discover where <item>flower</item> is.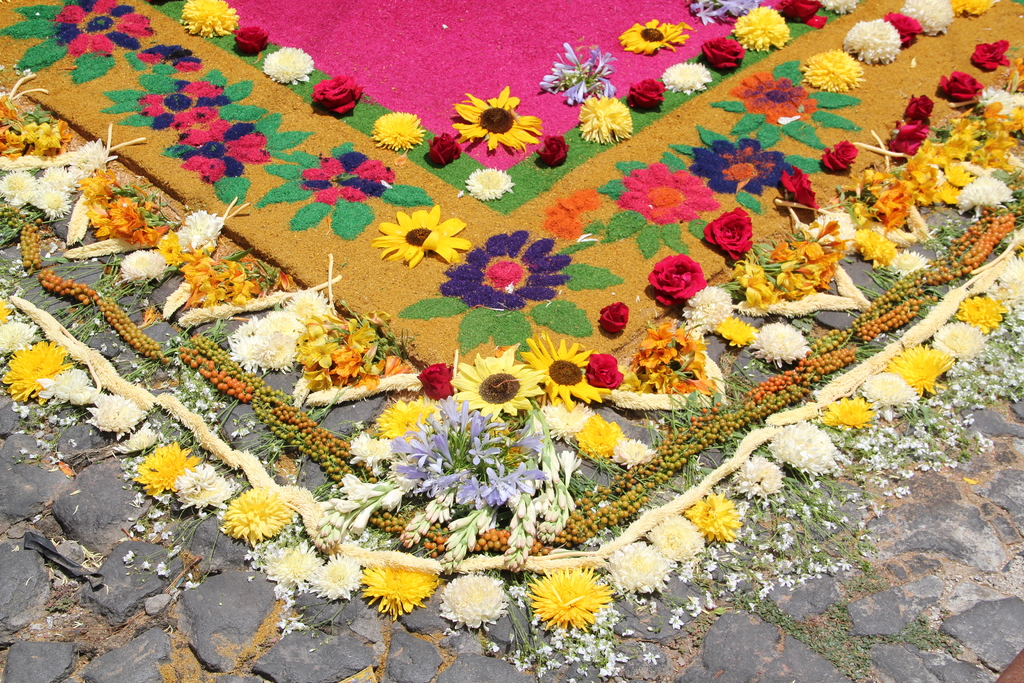
Discovered at rect(861, 366, 916, 407).
